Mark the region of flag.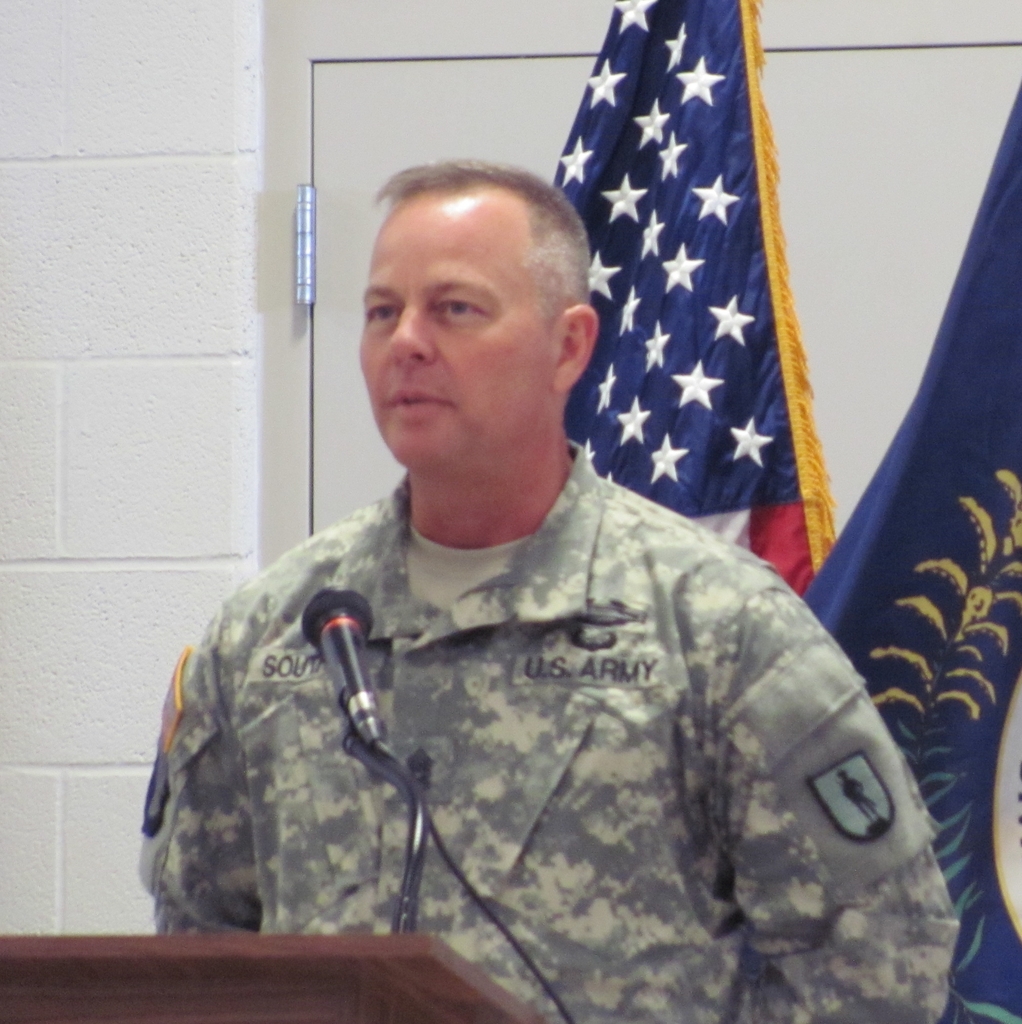
Region: {"left": 555, "top": 23, "right": 816, "bottom": 612}.
